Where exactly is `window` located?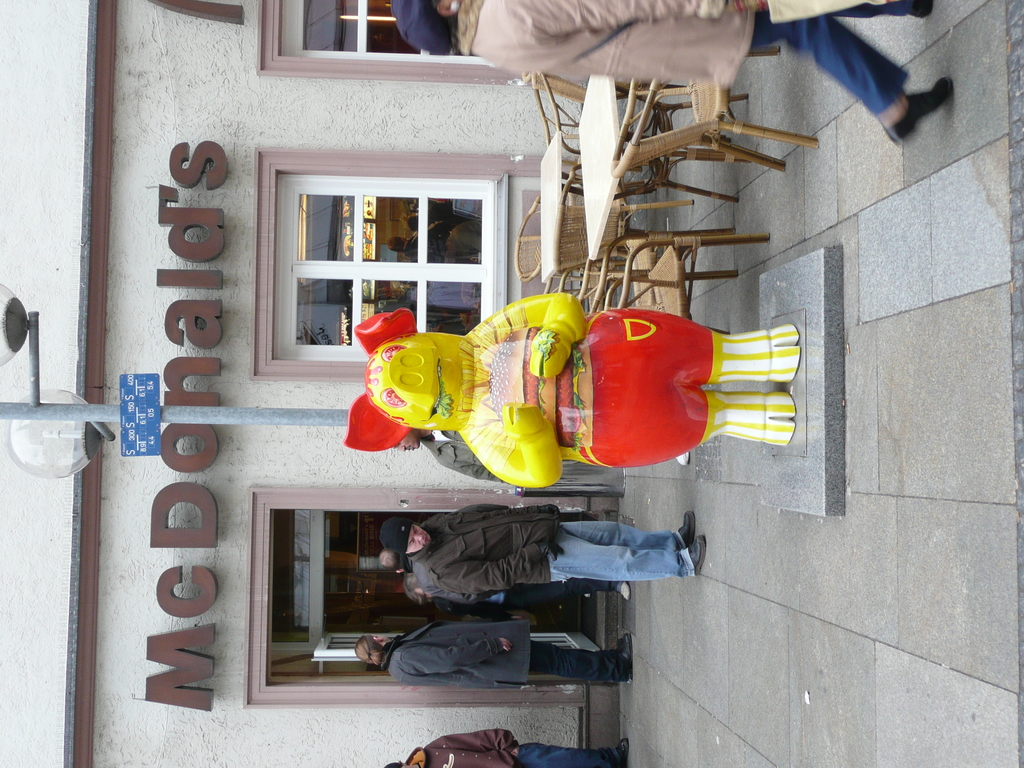
Its bounding box is left=273, top=173, right=509, bottom=358.
